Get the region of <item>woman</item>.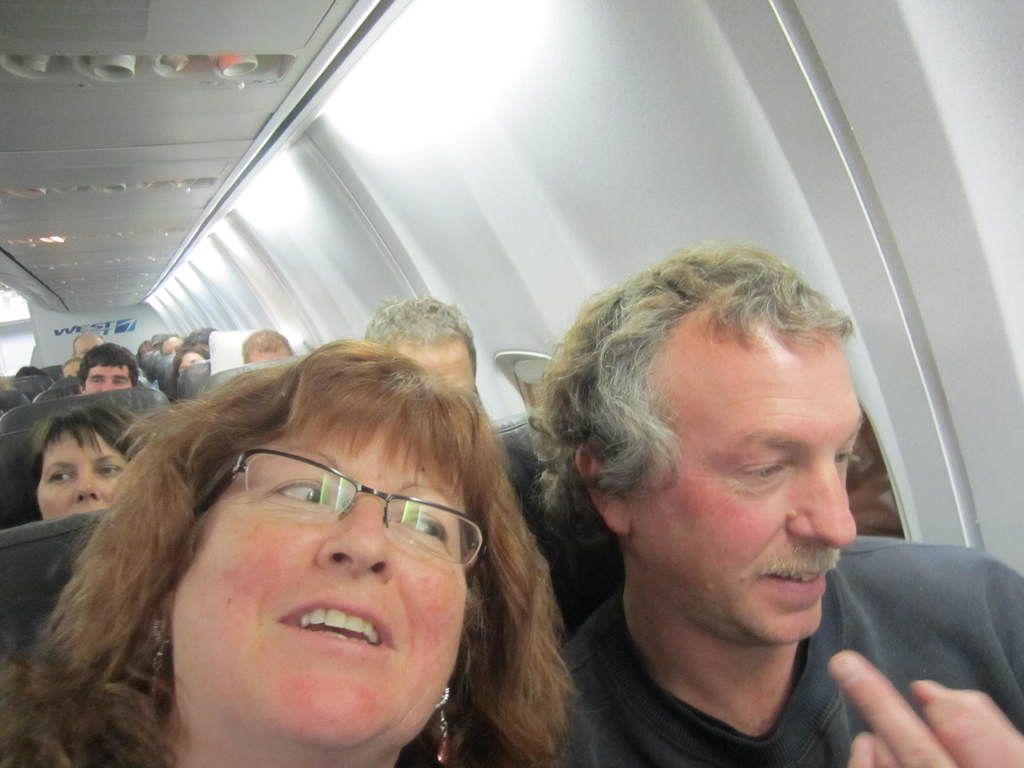
x1=69, y1=314, x2=684, y2=767.
